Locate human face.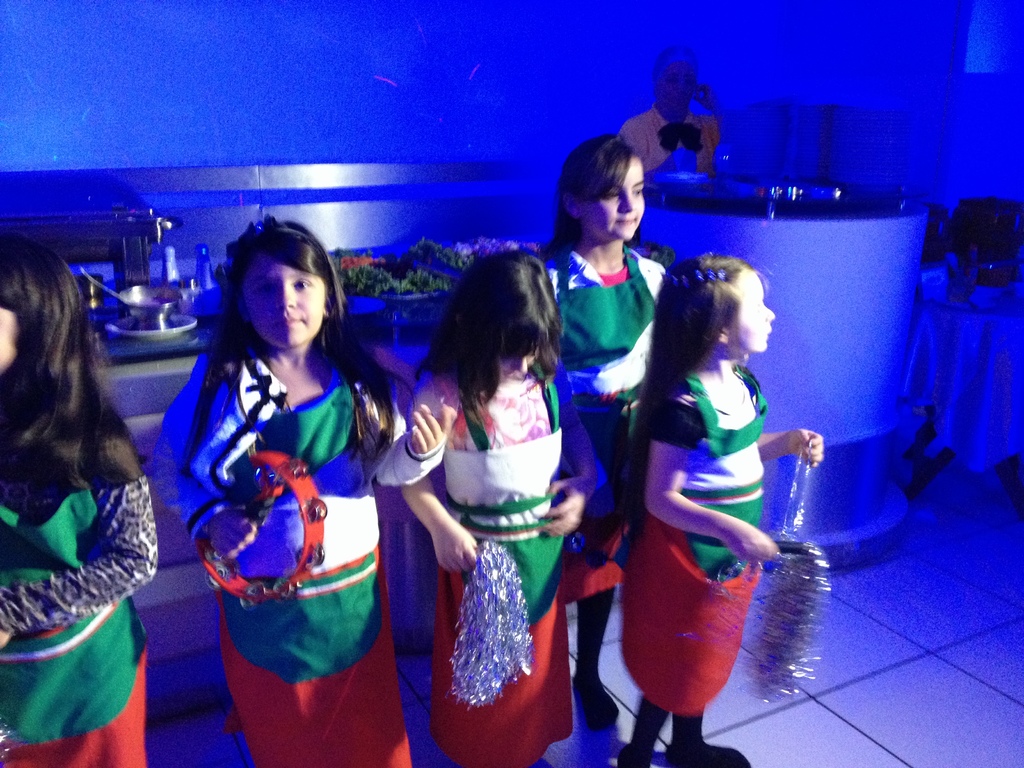
Bounding box: locate(582, 157, 643, 237).
